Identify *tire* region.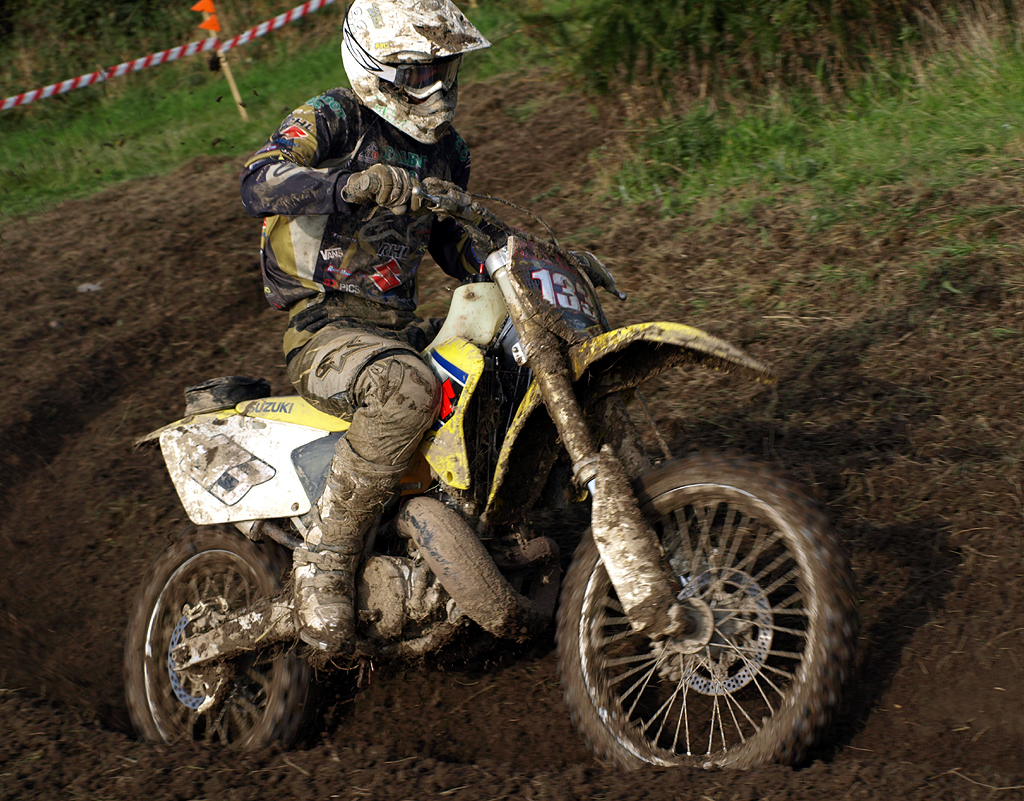
Region: 492,434,885,780.
